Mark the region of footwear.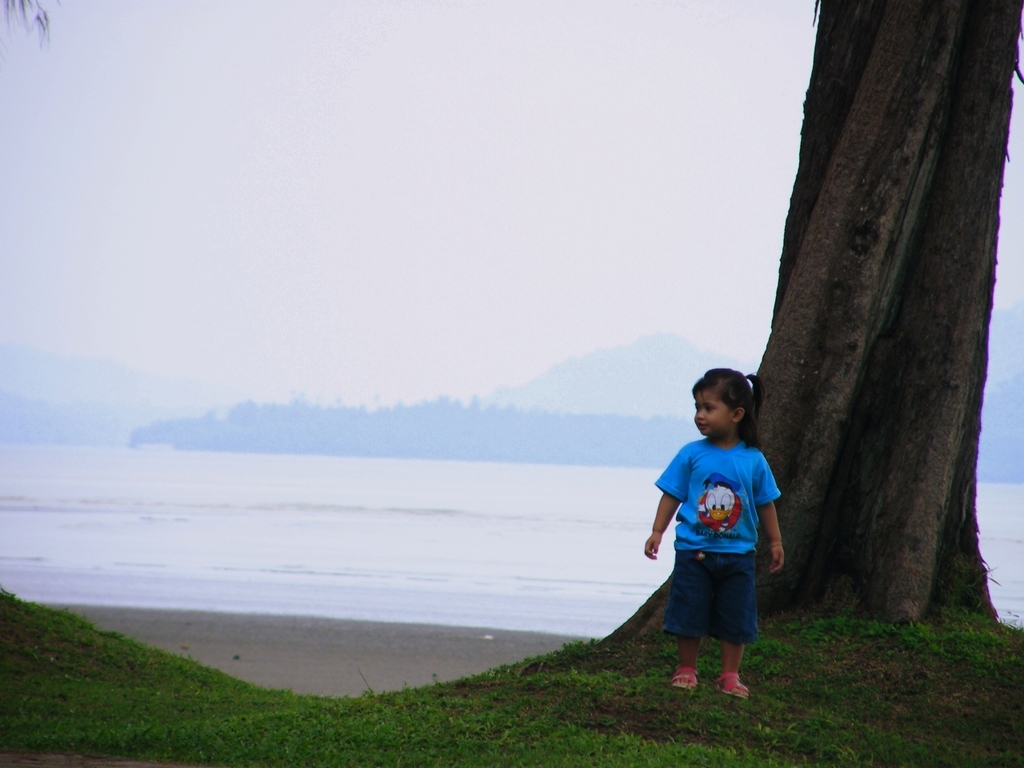
Region: {"left": 713, "top": 676, "right": 746, "bottom": 700}.
